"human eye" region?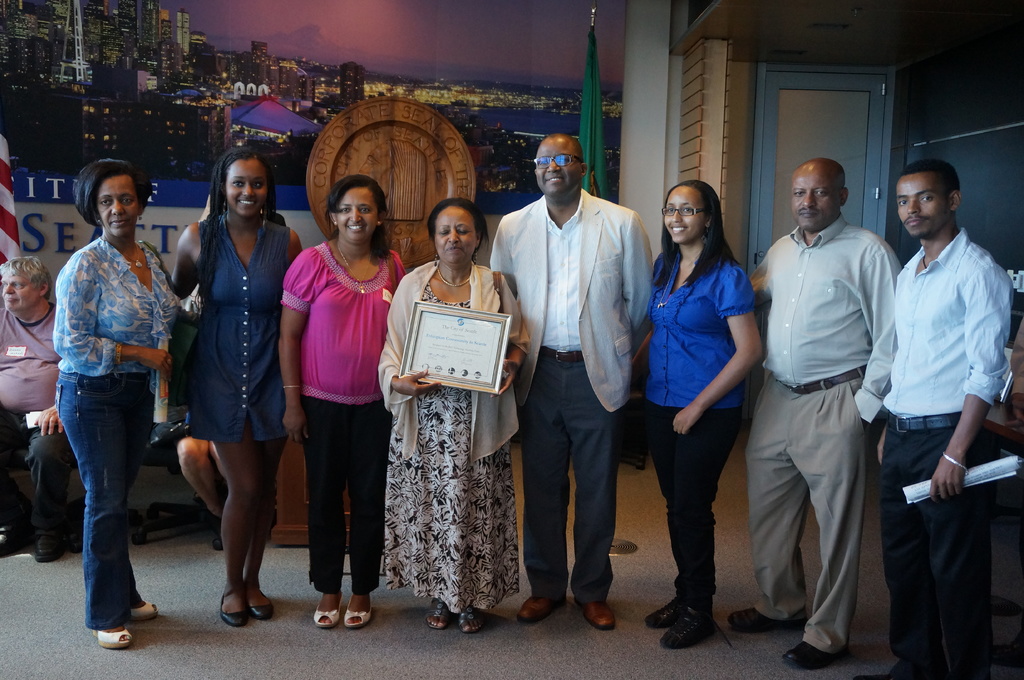
<box>341,206,352,212</box>
